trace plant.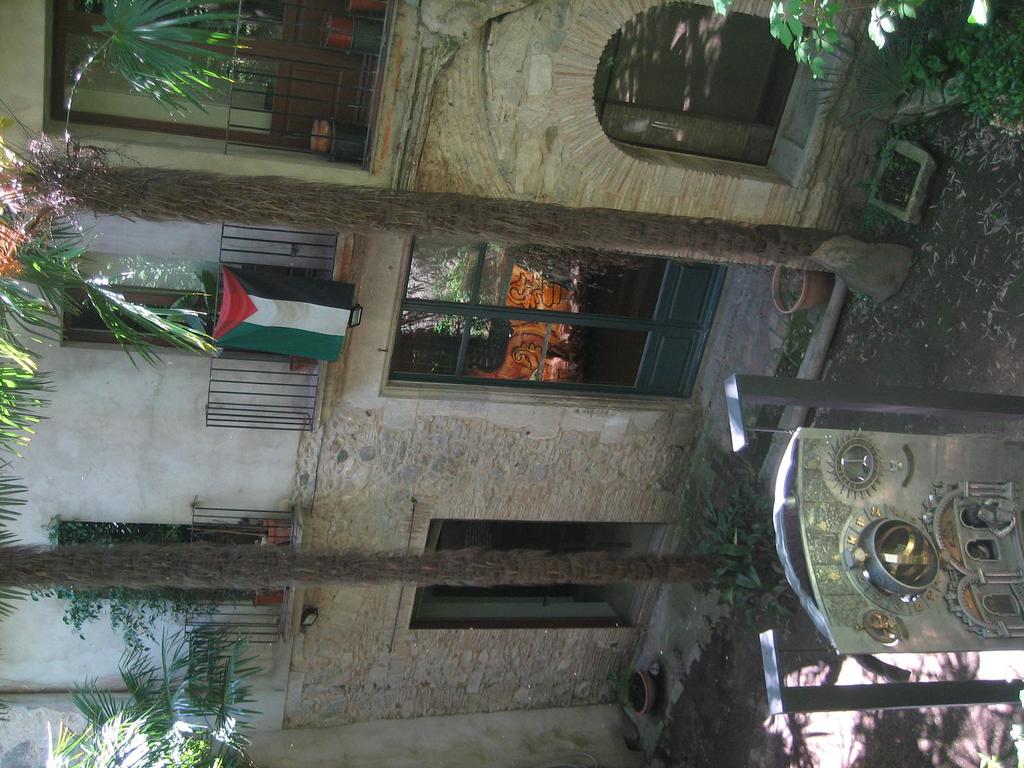
Traced to rect(705, 0, 993, 81).
